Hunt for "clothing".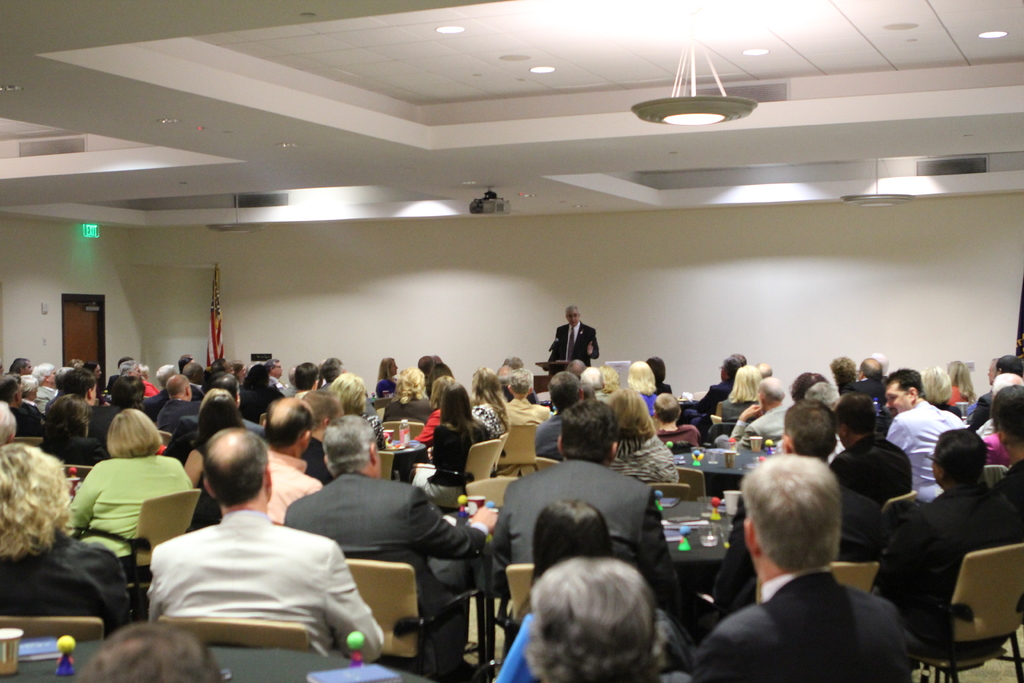
Hunted down at BBox(552, 324, 603, 358).
